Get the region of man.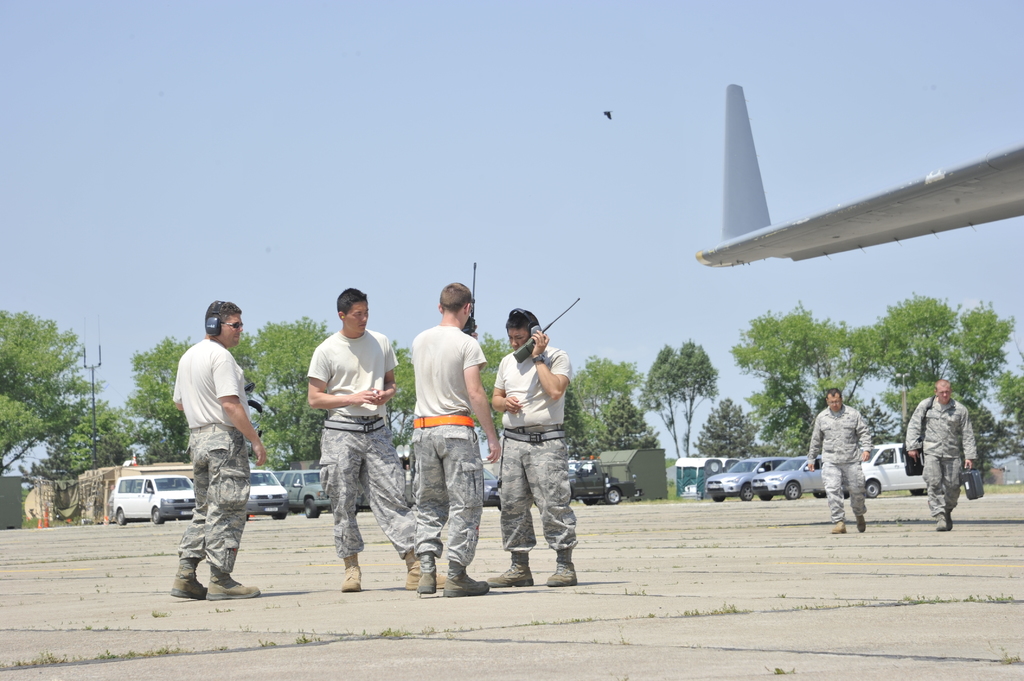
<region>170, 293, 260, 603</region>.
